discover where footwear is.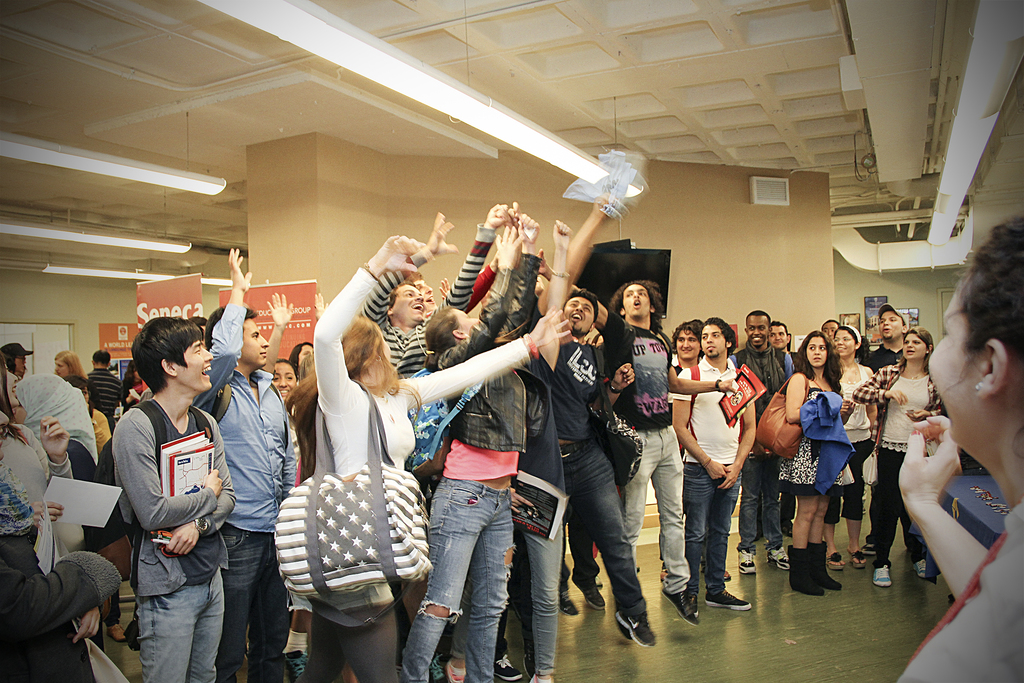
Discovered at x1=913 y1=559 x2=930 y2=579.
